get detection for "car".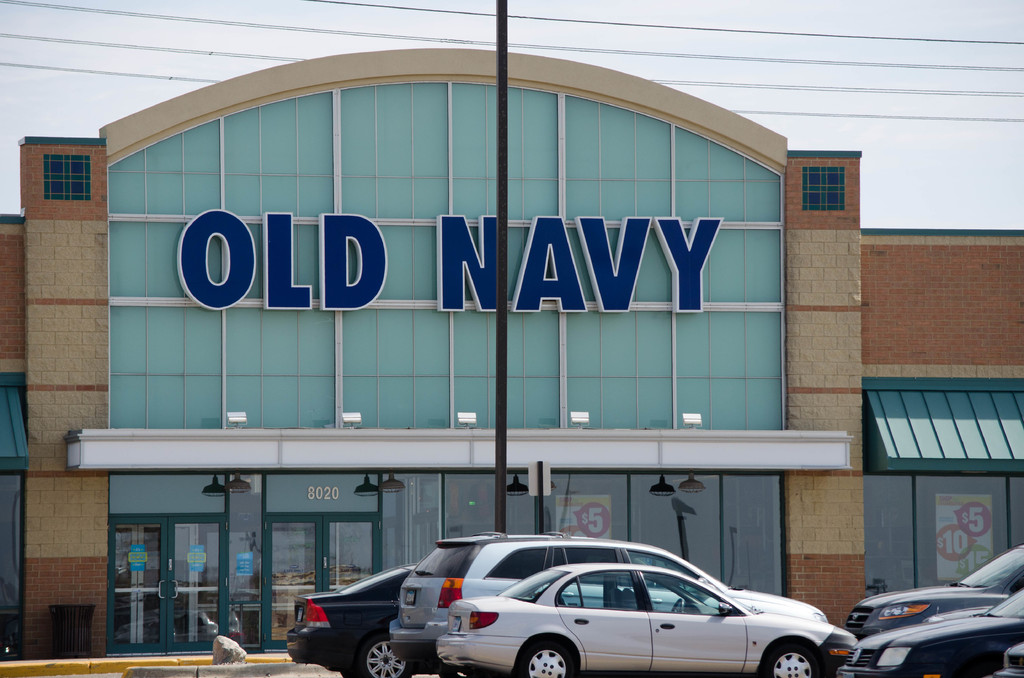
Detection: [292,563,438,677].
